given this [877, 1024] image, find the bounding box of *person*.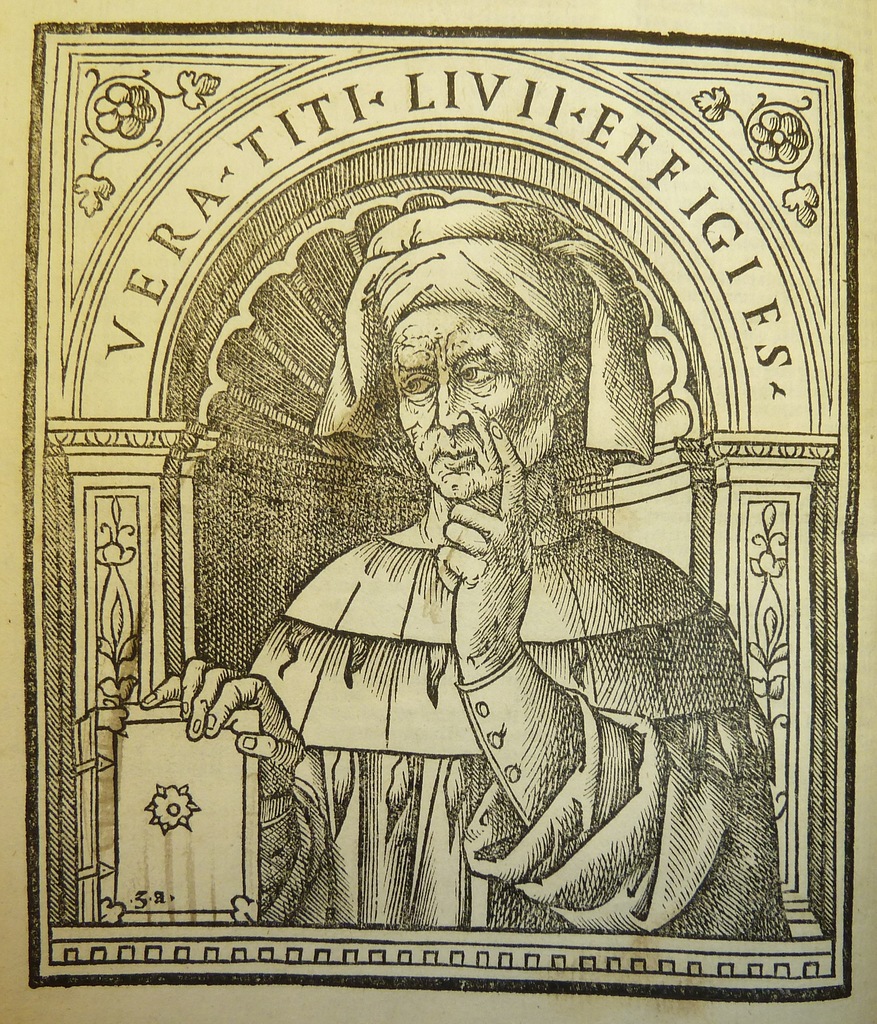
<region>250, 223, 748, 914</region>.
